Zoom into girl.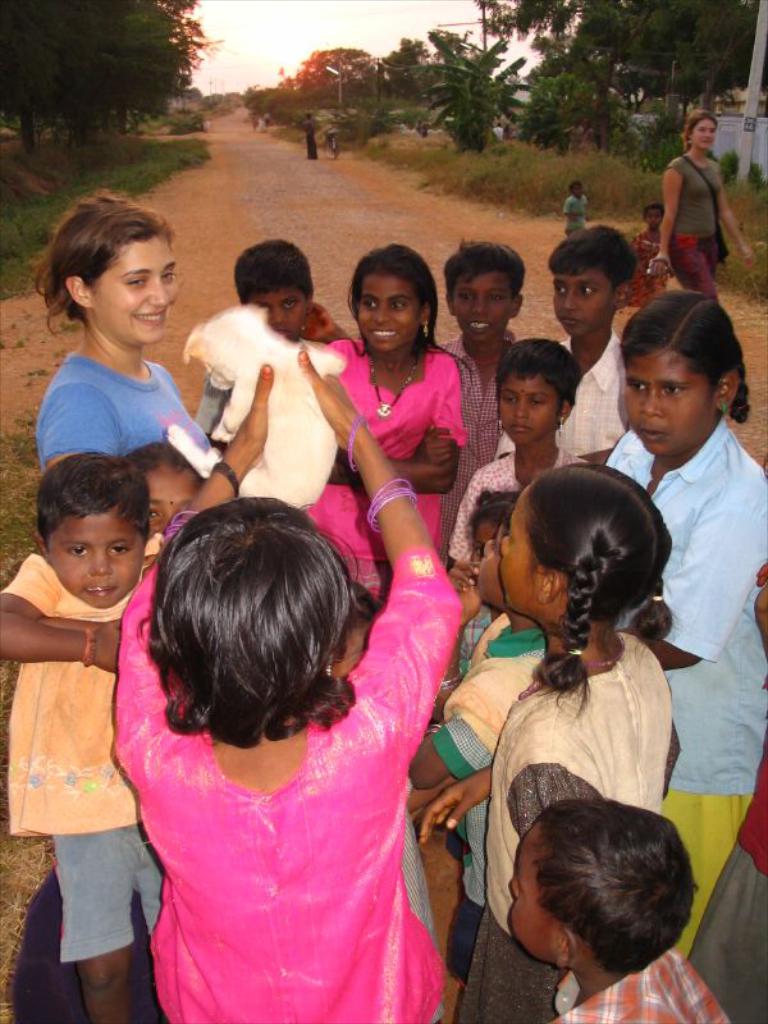
Zoom target: [8,444,204,1023].
